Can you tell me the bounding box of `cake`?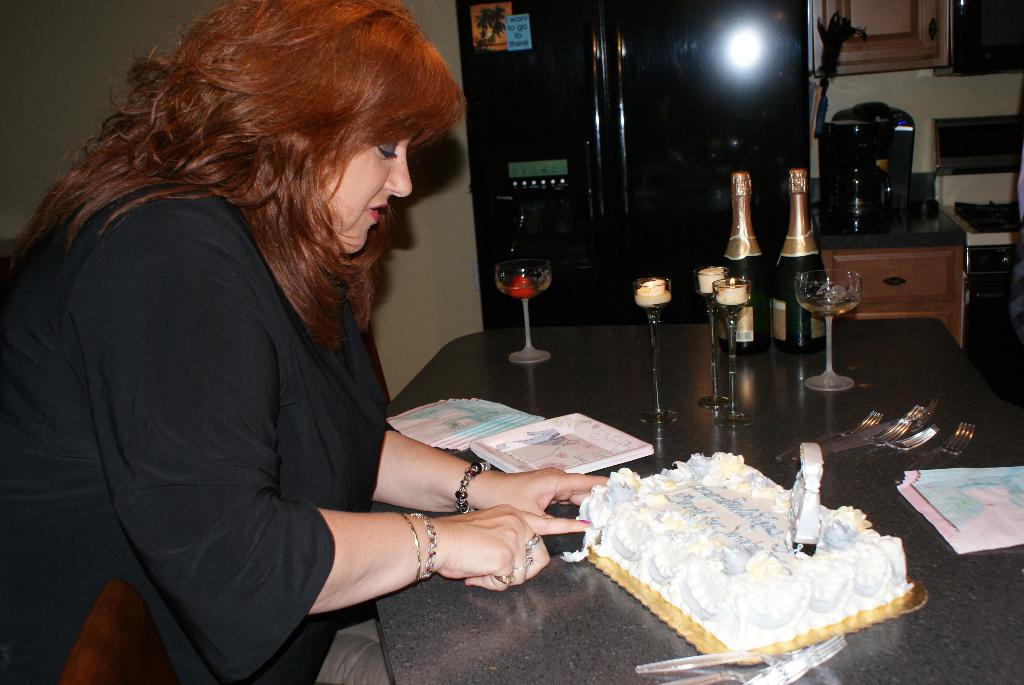
{"left": 559, "top": 450, "right": 913, "bottom": 665}.
